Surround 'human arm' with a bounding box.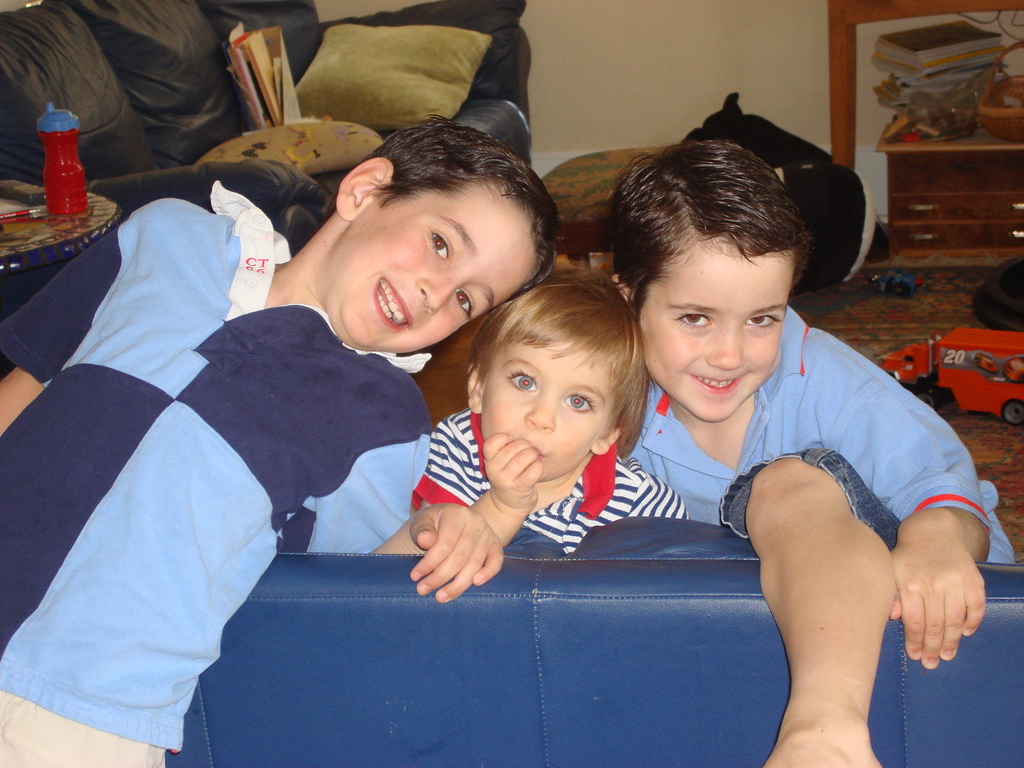
418,426,559,561.
